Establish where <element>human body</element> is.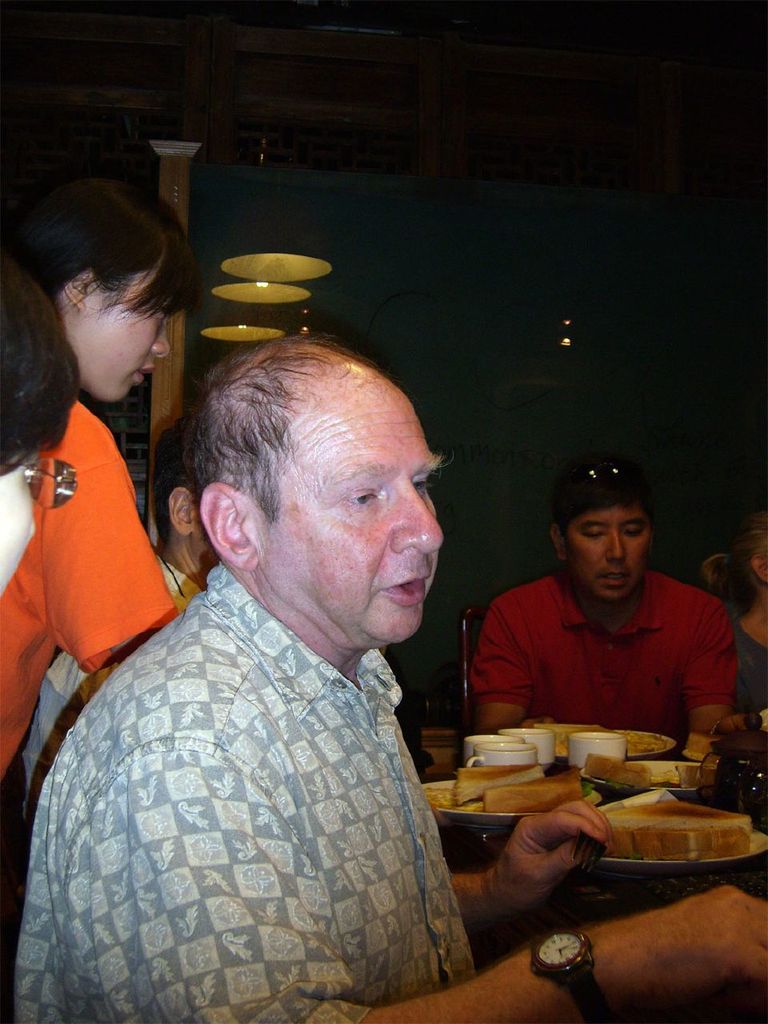
Established at <region>474, 459, 730, 718</region>.
